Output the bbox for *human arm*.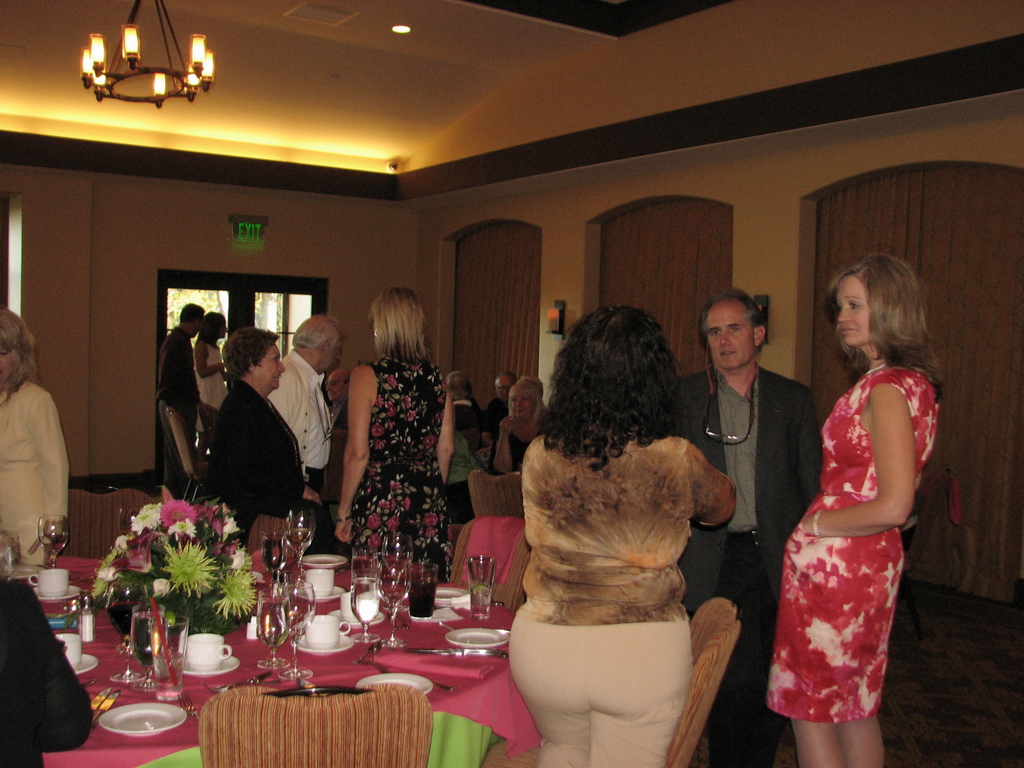
(left=267, top=366, right=300, bottom=420).
